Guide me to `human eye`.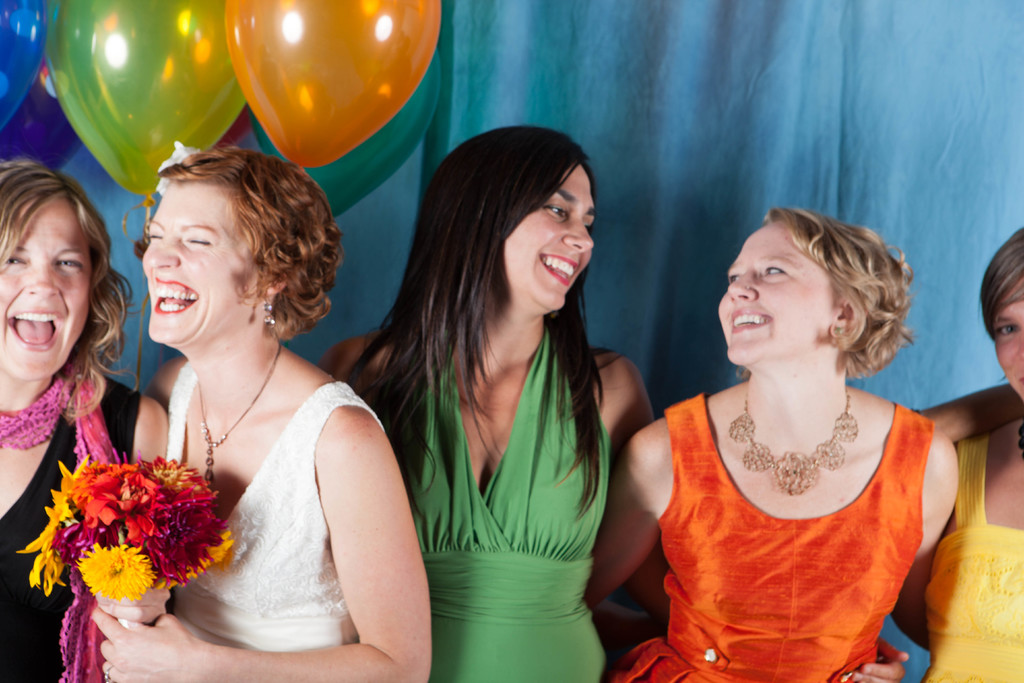
Guidance: pyautogui.locateOnScreen(761, 258, 792, 286).
